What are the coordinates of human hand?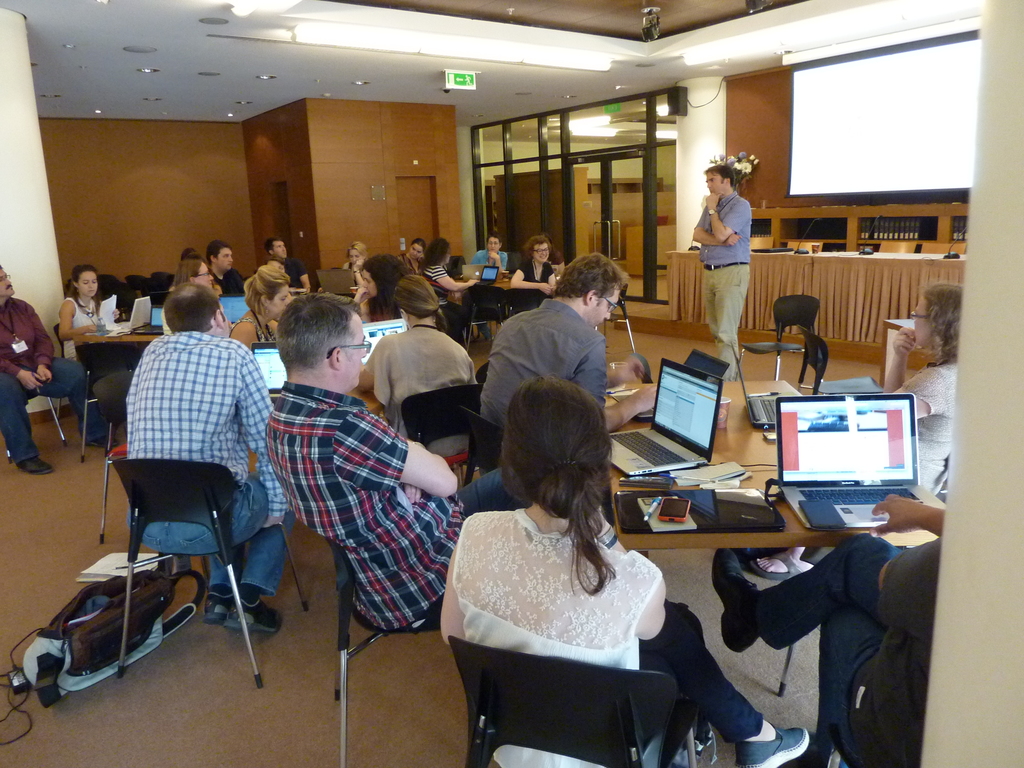
x1=355 y1=287 x2=369 y2=301.
